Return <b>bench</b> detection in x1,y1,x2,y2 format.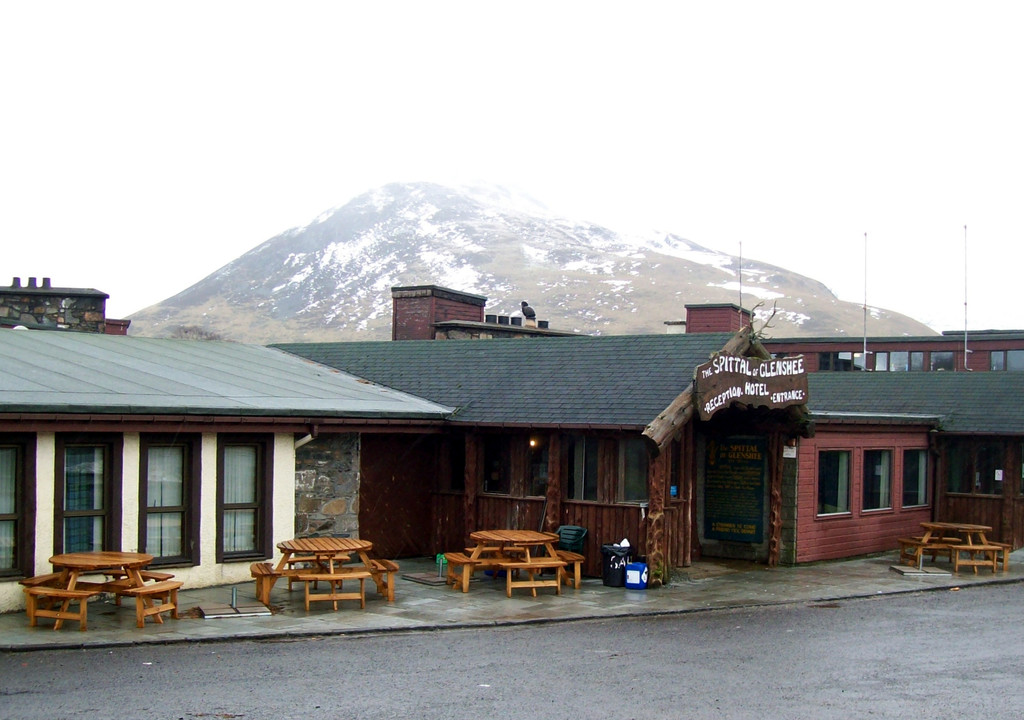
463,539,518,569.
